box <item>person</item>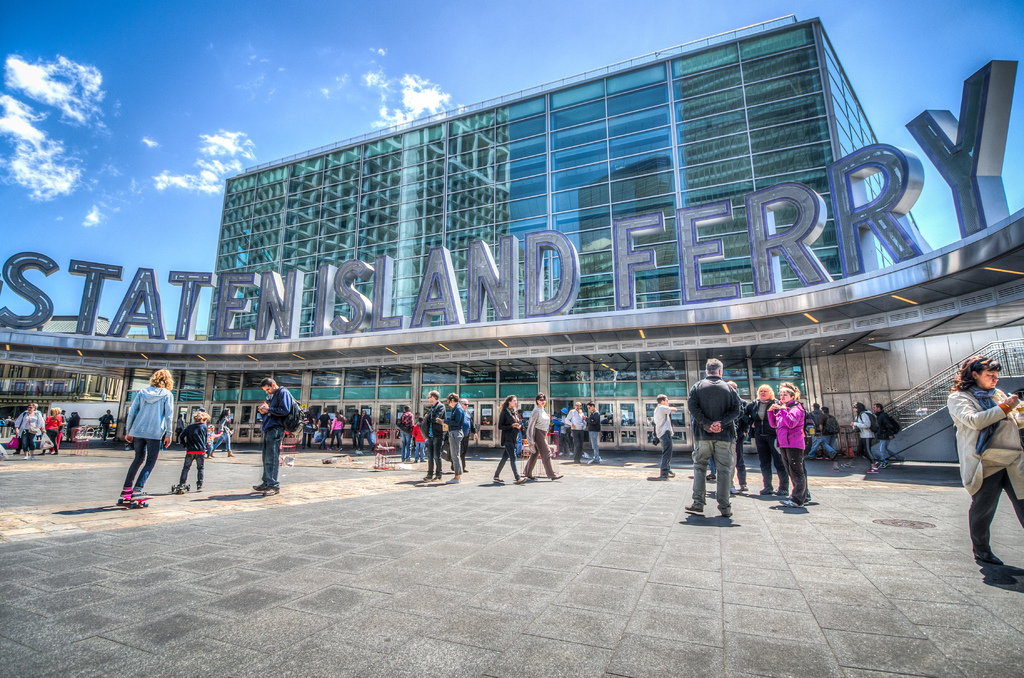
307,423,314,446
